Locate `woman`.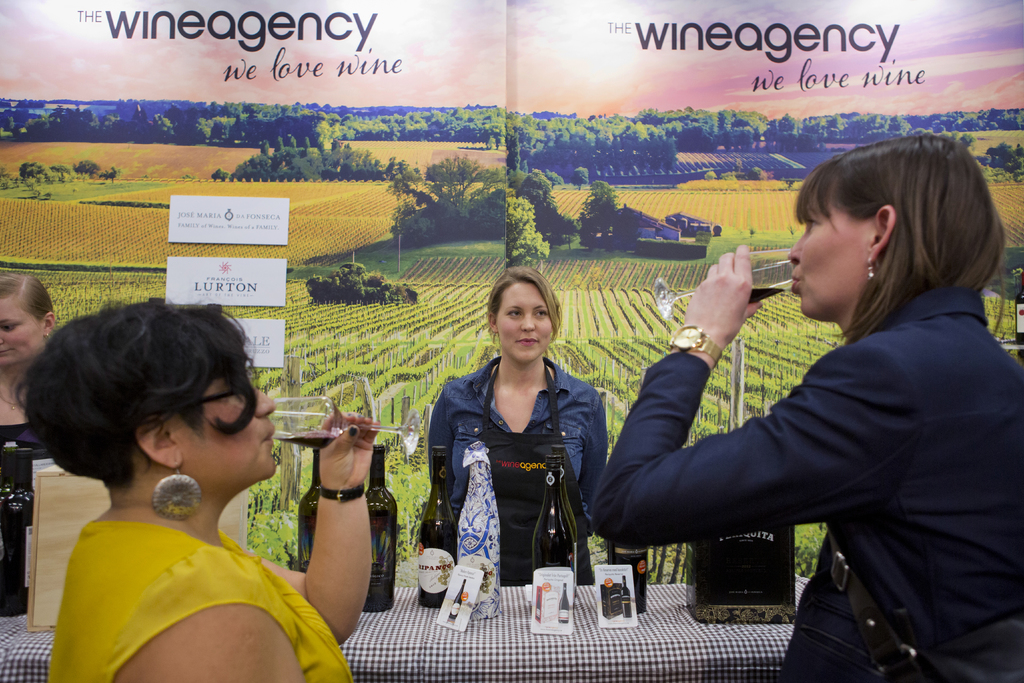
Bounding box: (9, 297, 383, 682).
